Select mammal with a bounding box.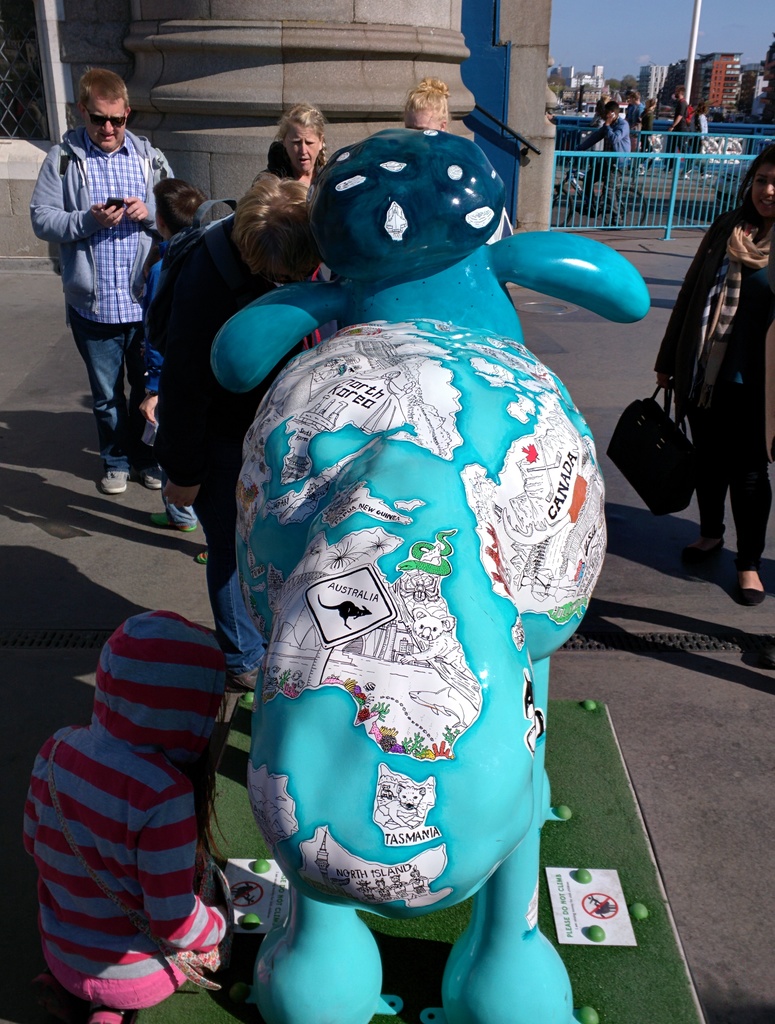
pyautogui.locateOnScreen(401, 76, 450, 135).
